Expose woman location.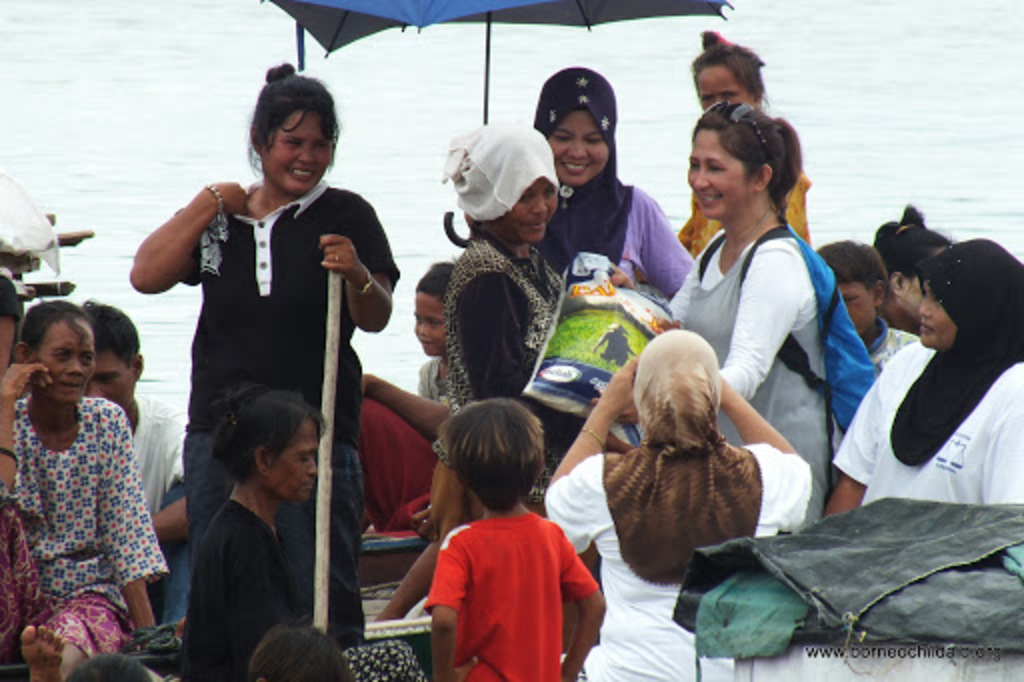
Exposed at 650 92 868 544.
